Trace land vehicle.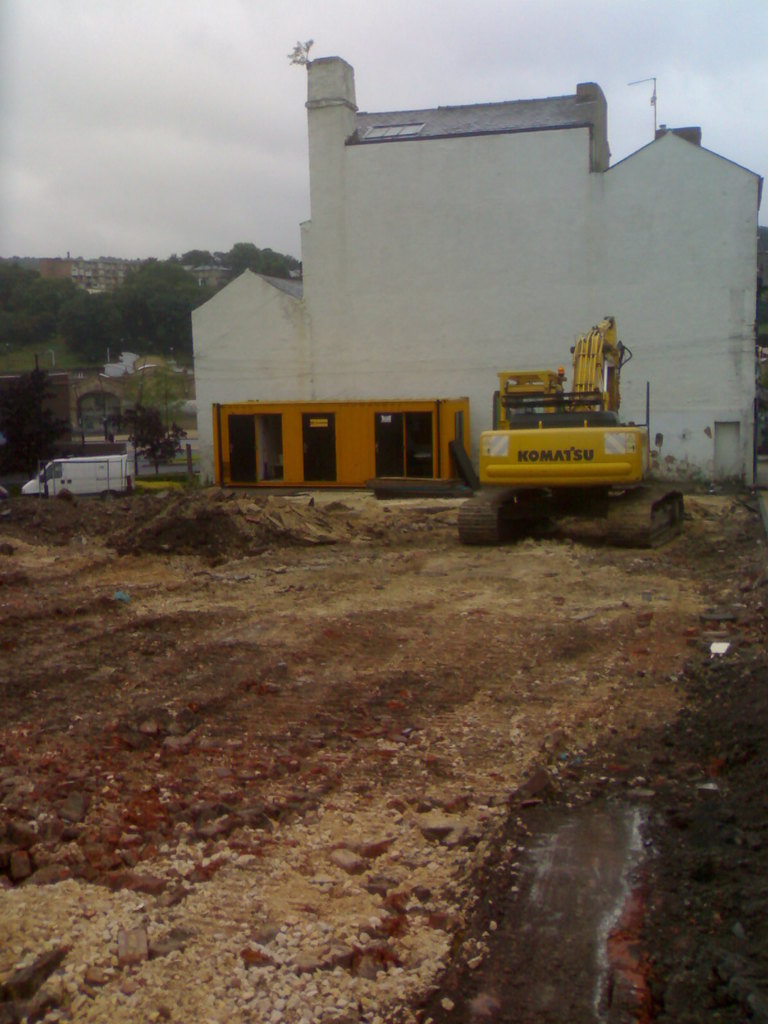
Traced to <region>439, 291, 717, 550</region>.
